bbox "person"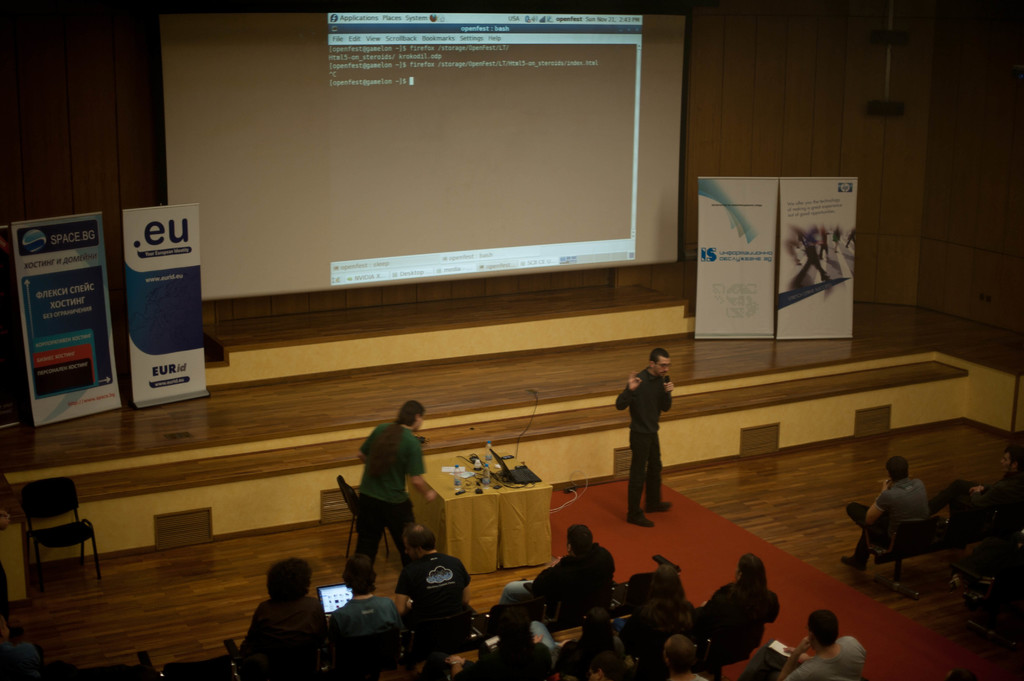
<box>532,616,640,680</box>
